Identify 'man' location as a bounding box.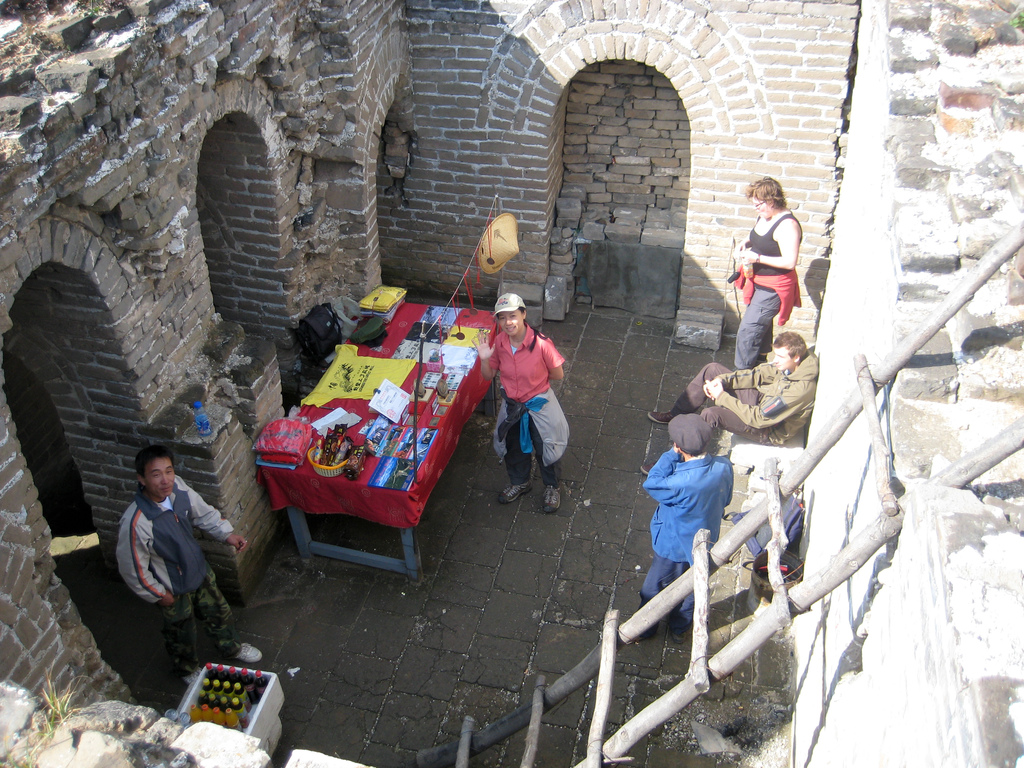
(97,438,228,656).
